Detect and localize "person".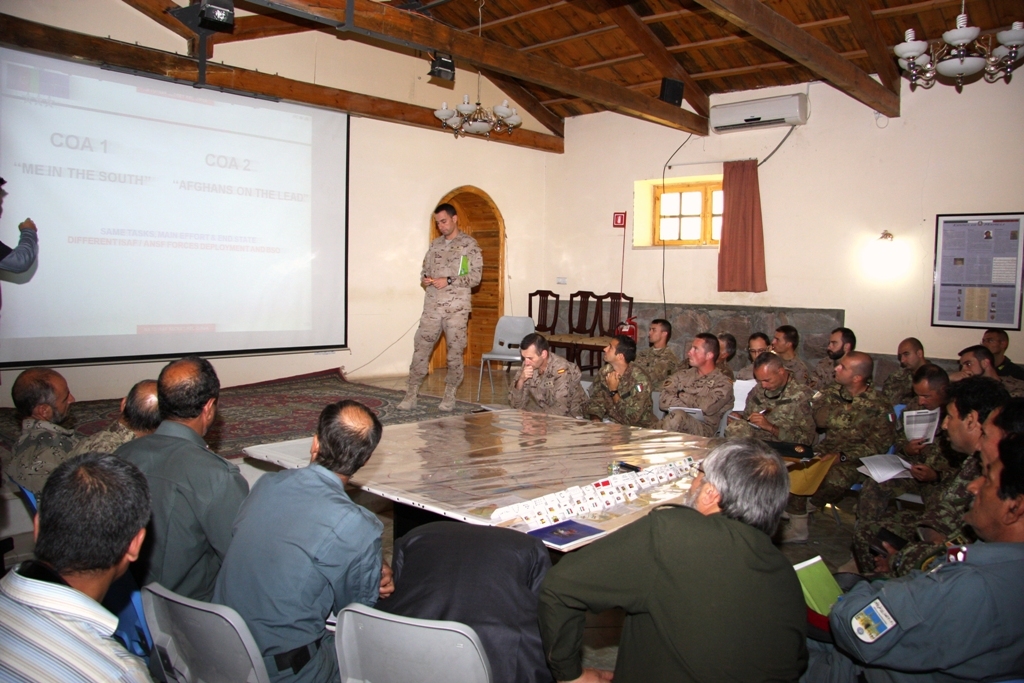
Localized at [left=897, top=335, right=942, bottom=399].
